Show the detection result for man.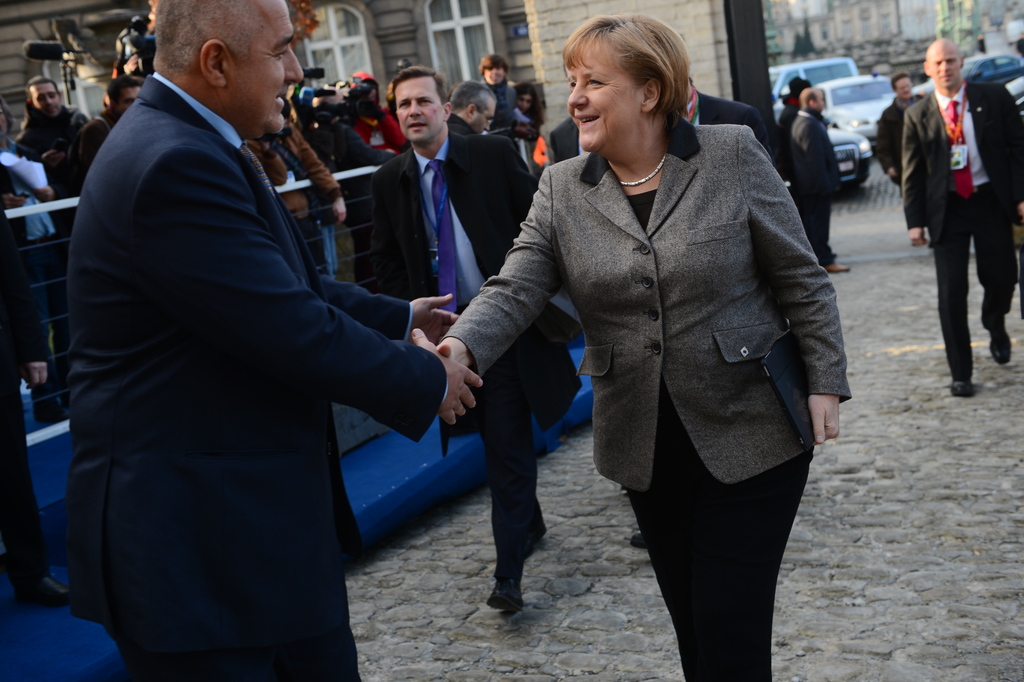
[left=114, top=0, right=161, bottom=78].
